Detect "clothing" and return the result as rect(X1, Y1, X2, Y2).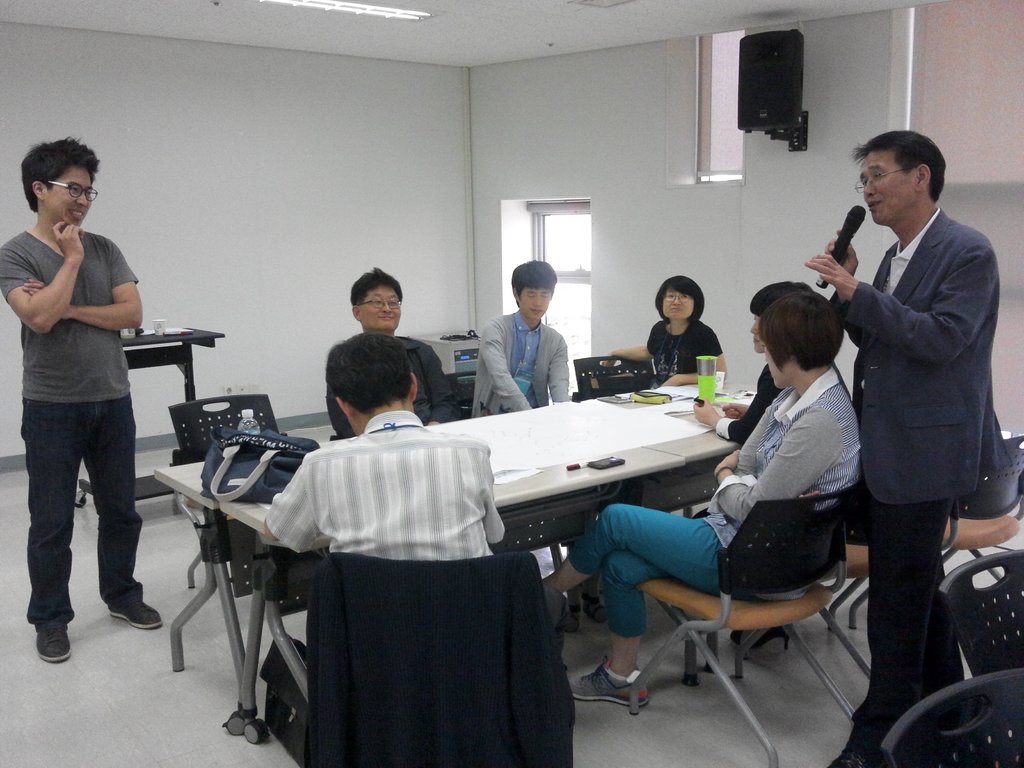
rect(303, 544, 573, 767).
